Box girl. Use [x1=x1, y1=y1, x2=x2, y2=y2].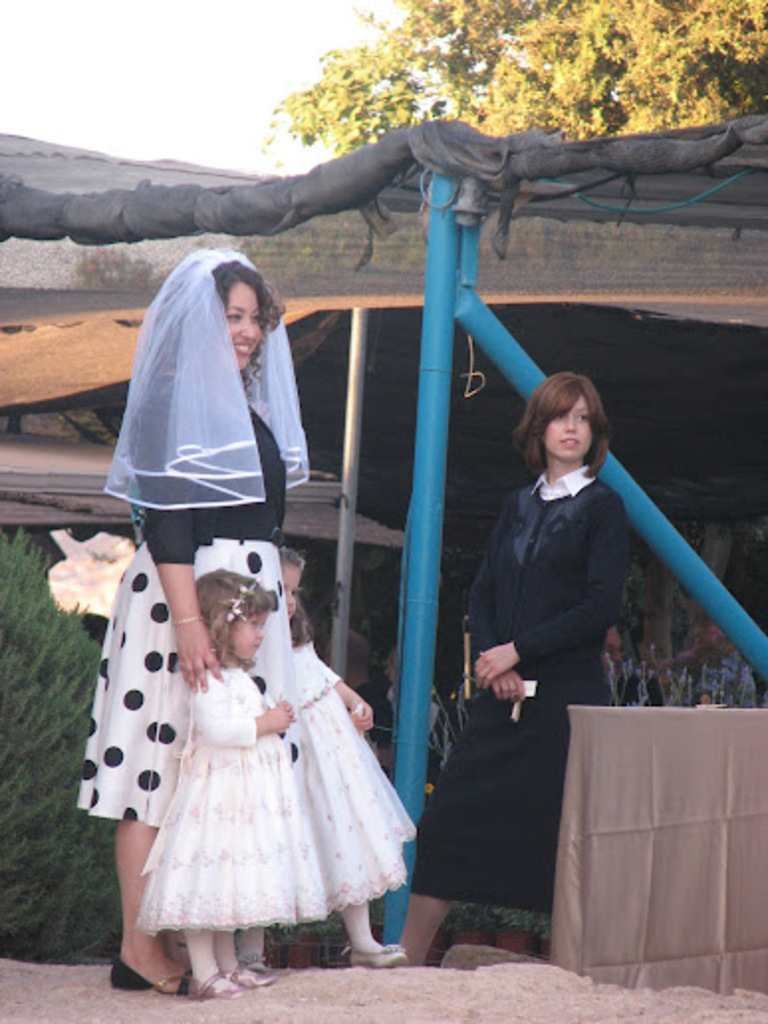
[x1=383, y1=373, x2=629, y2=976].
